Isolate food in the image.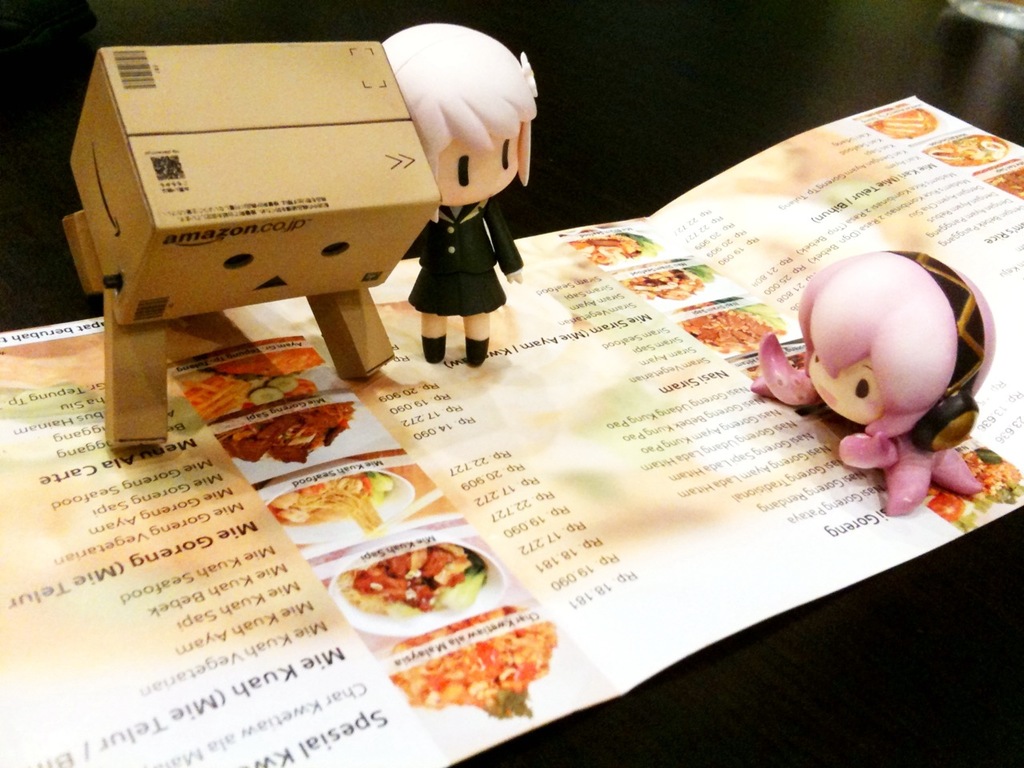
Isolated region: locate(267, 470, 398, 538).
